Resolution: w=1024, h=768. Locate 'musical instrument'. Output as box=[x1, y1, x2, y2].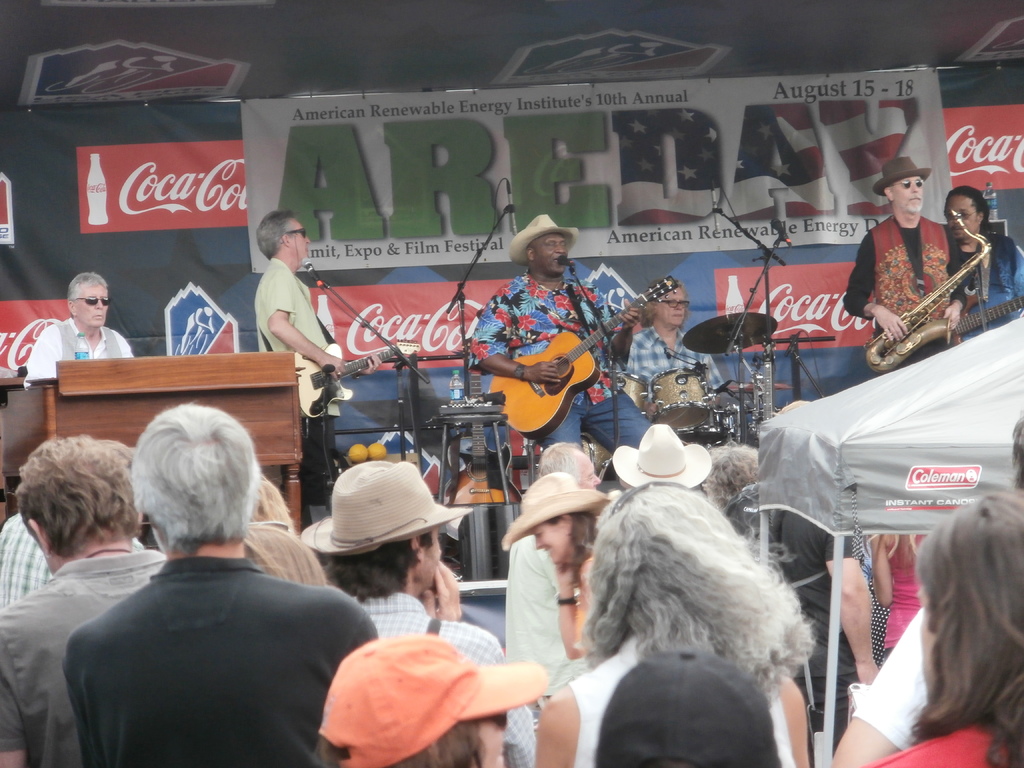
box=[442, 353, 522, 507].
